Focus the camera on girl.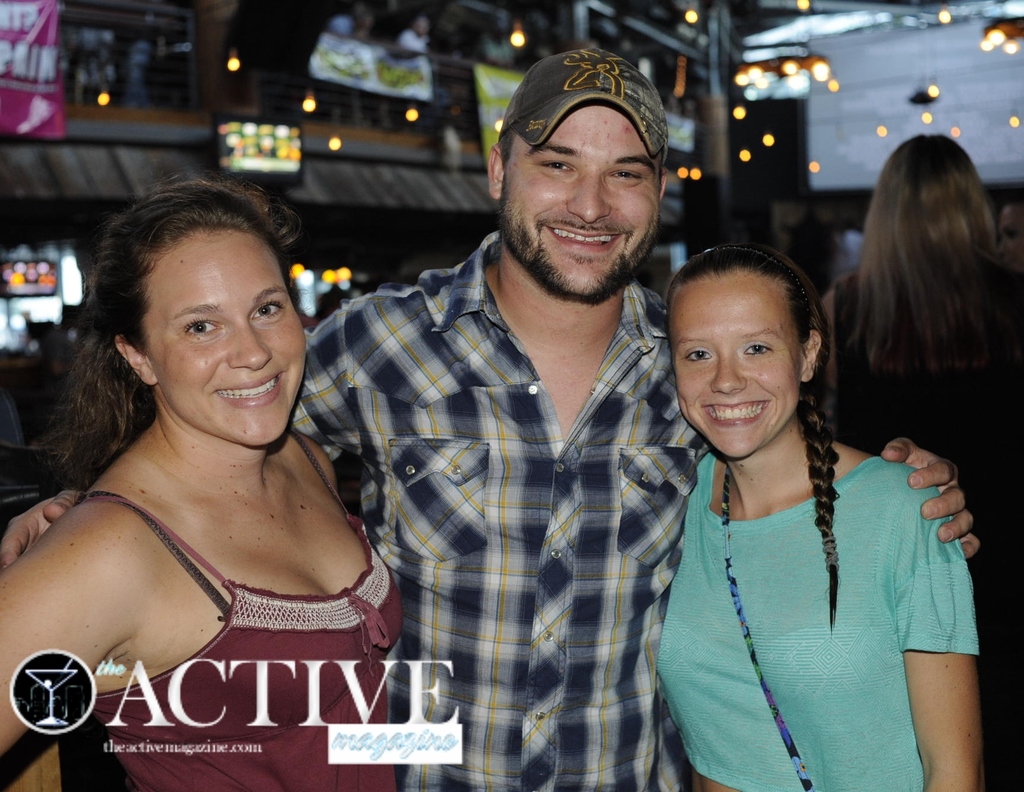
Focus region: bbox=[623, 222, 1003, 791].
